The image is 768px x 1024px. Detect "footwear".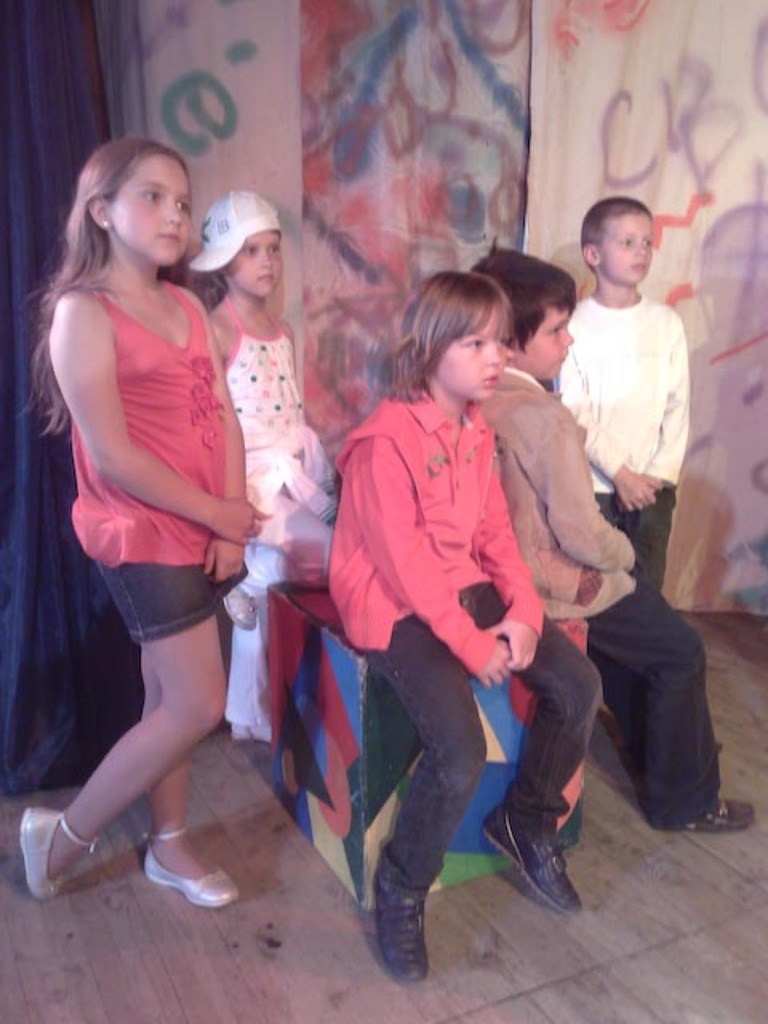
Detection: 661,787,749,840.
